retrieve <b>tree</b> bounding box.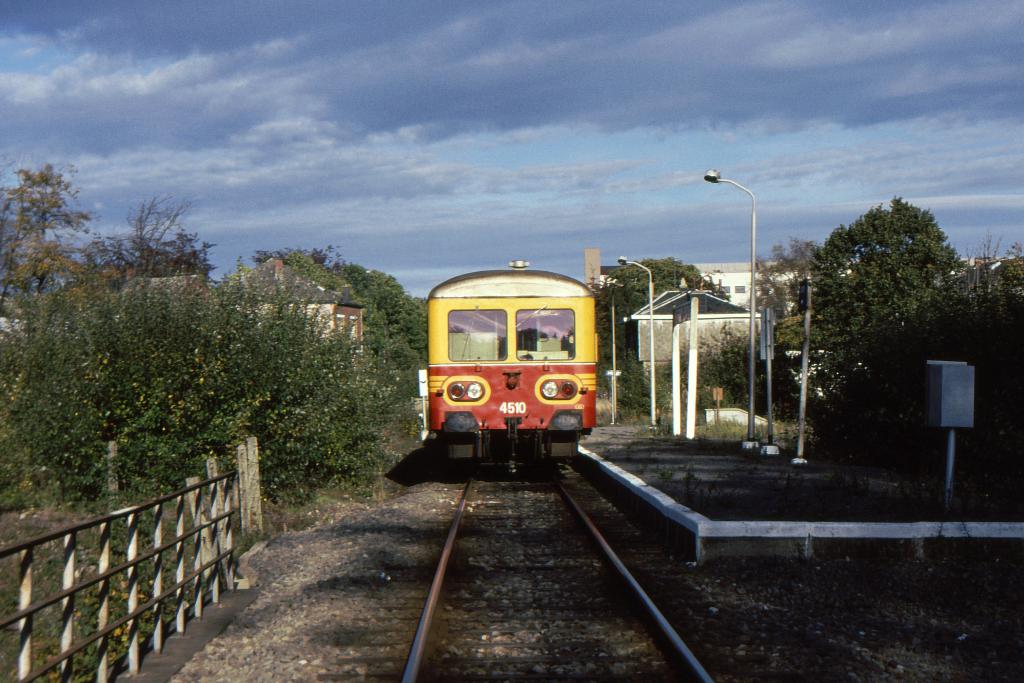
Bounding box: locate(254, 251, 426, 391).
